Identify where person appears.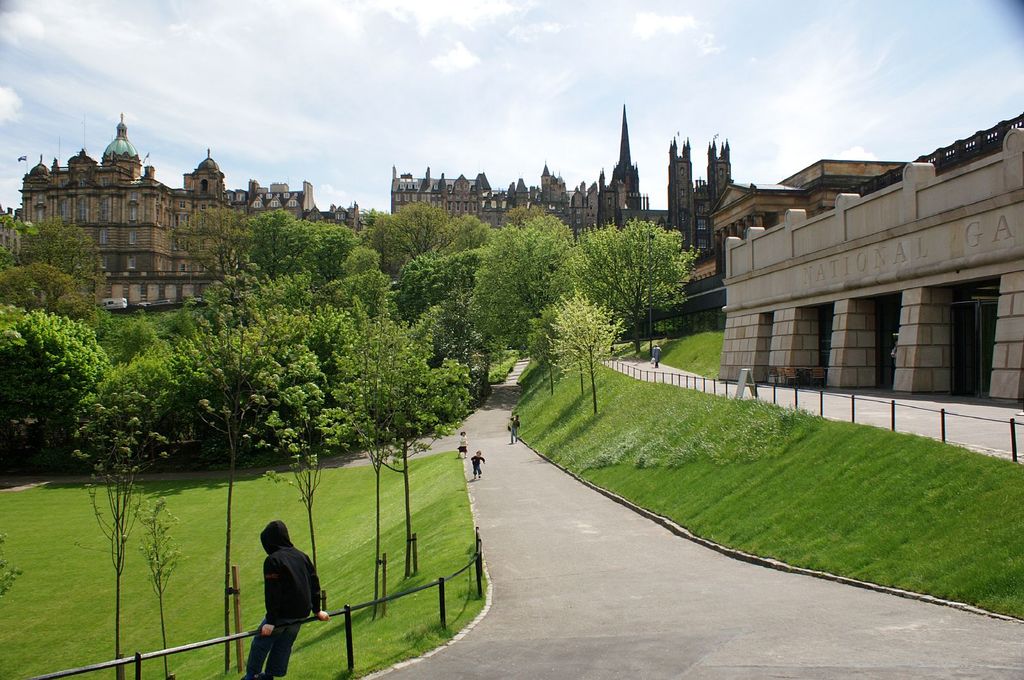
Appears at 471, 448, 488, 481.
